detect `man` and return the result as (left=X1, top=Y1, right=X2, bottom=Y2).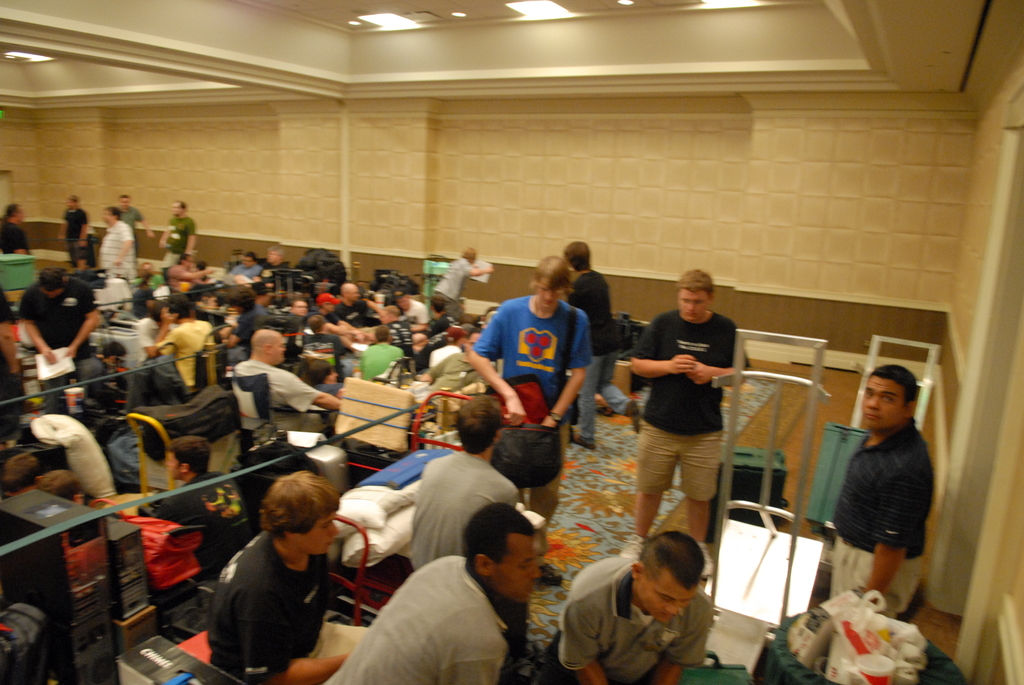
(left=20, top=270, right=98, bottom=418).
